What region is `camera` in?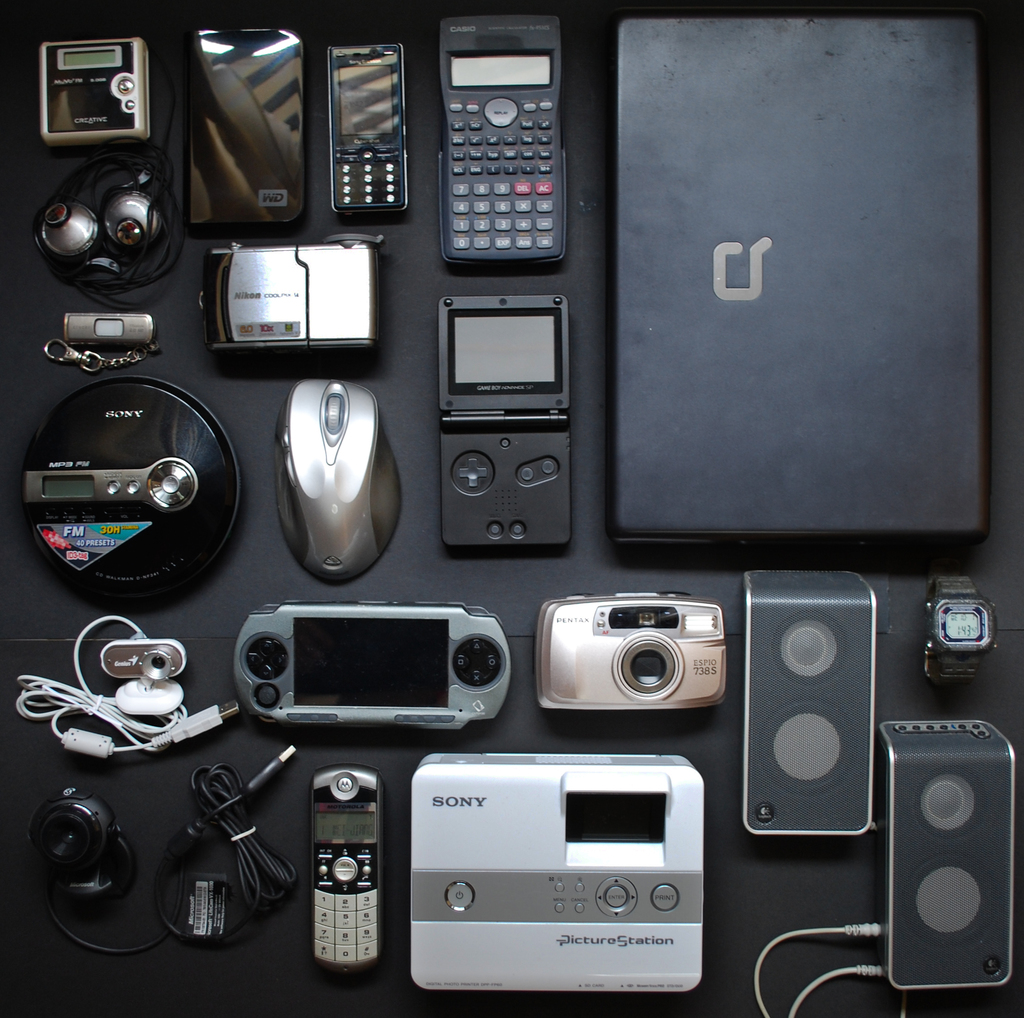
left=226, top=606, right=515, bottom=724.
